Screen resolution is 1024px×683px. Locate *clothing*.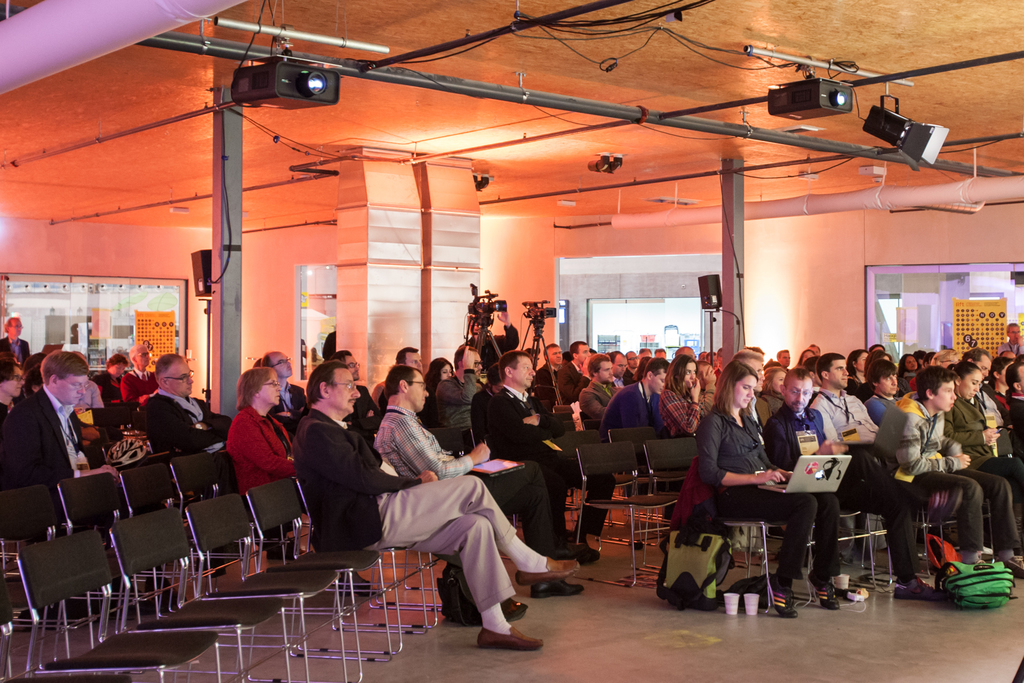
bbox=(604, 381, 673, 437).
